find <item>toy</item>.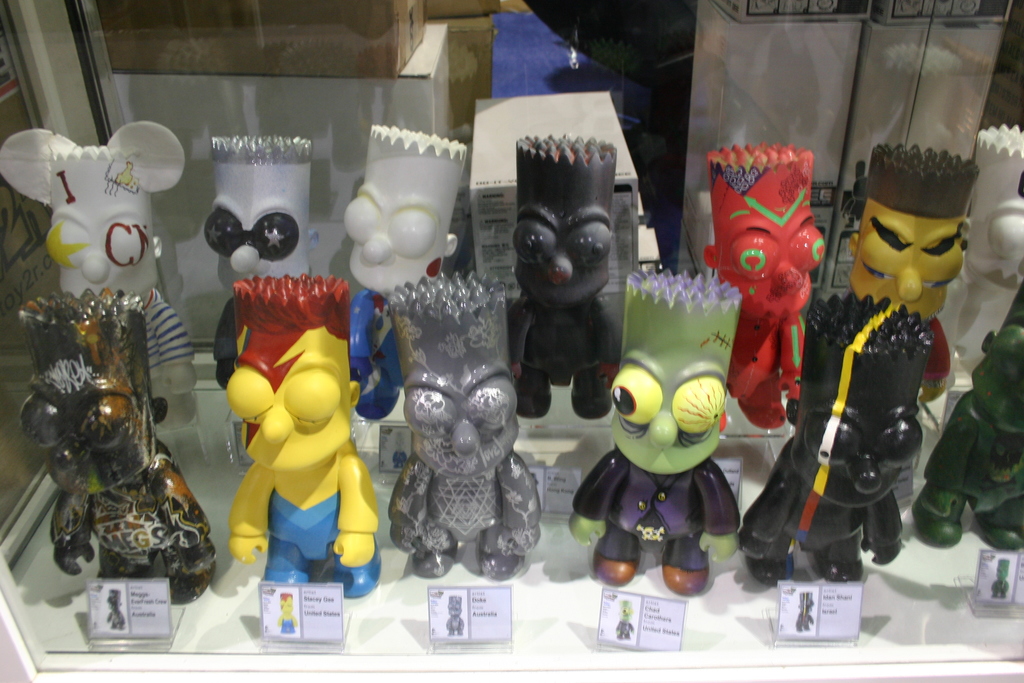
Rect(498, 133, 617, 430).
